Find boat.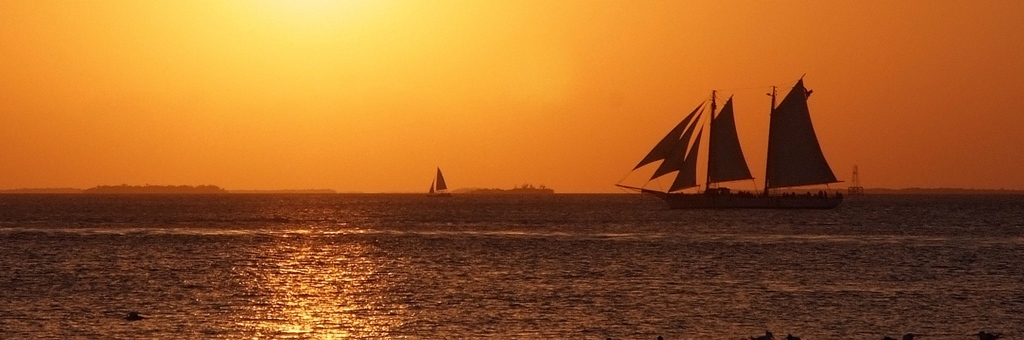
bbox(426, 166, 451, 195).
